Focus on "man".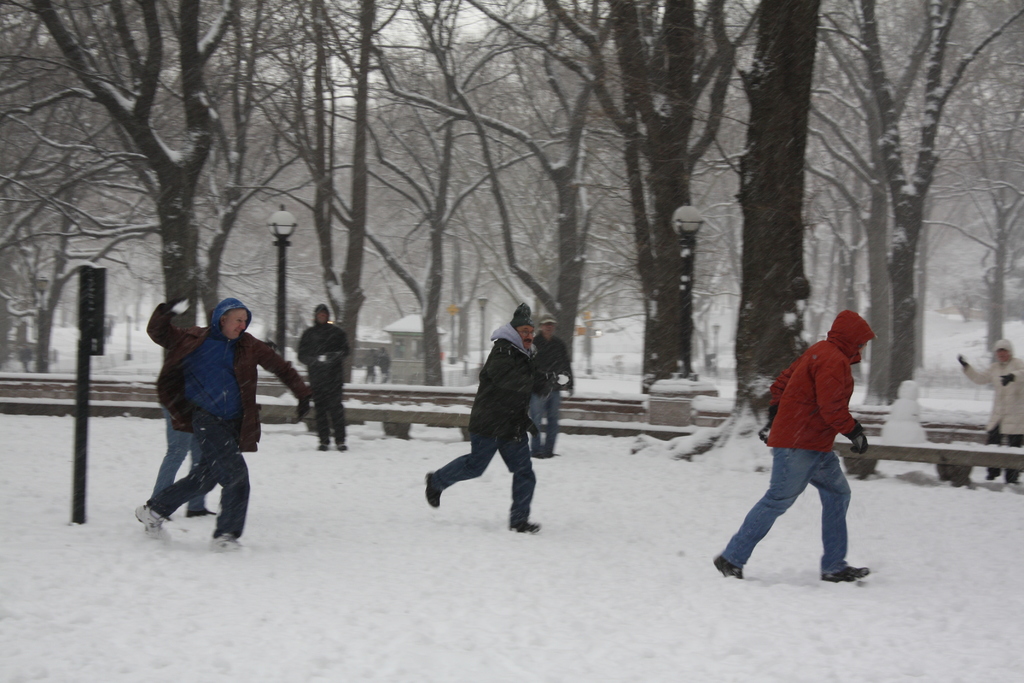
Focused at 294, 302, 356, 451.
